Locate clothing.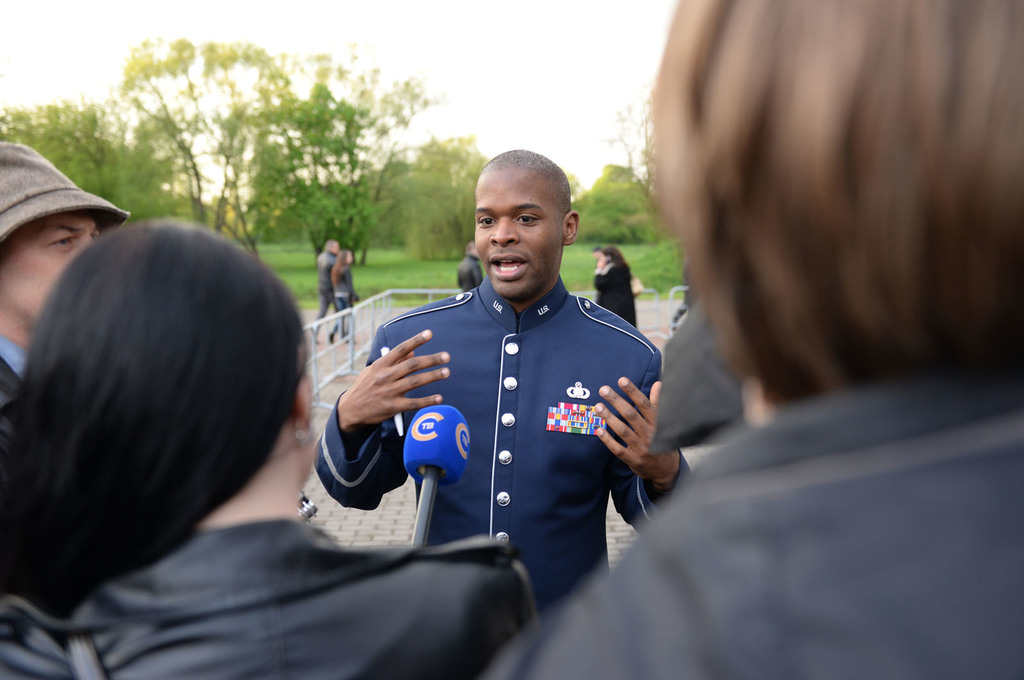
Bounding box: (x1=344, y1=245, x2=671, y2=596).
